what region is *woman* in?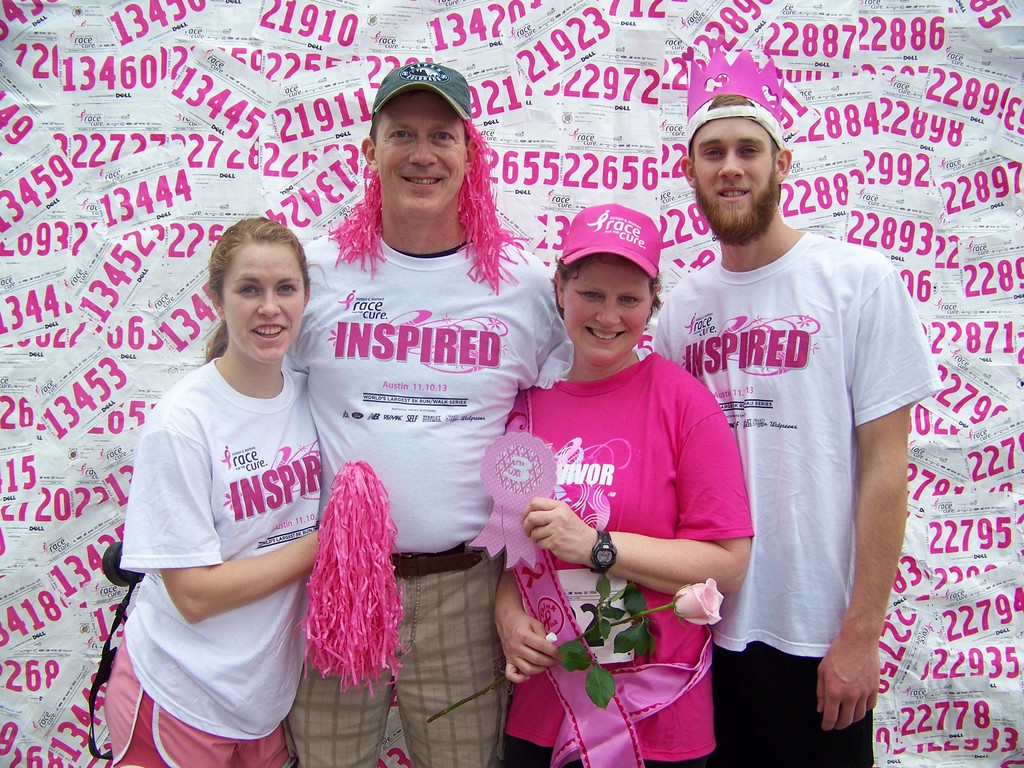
detection(494, 202, 756, 767).
